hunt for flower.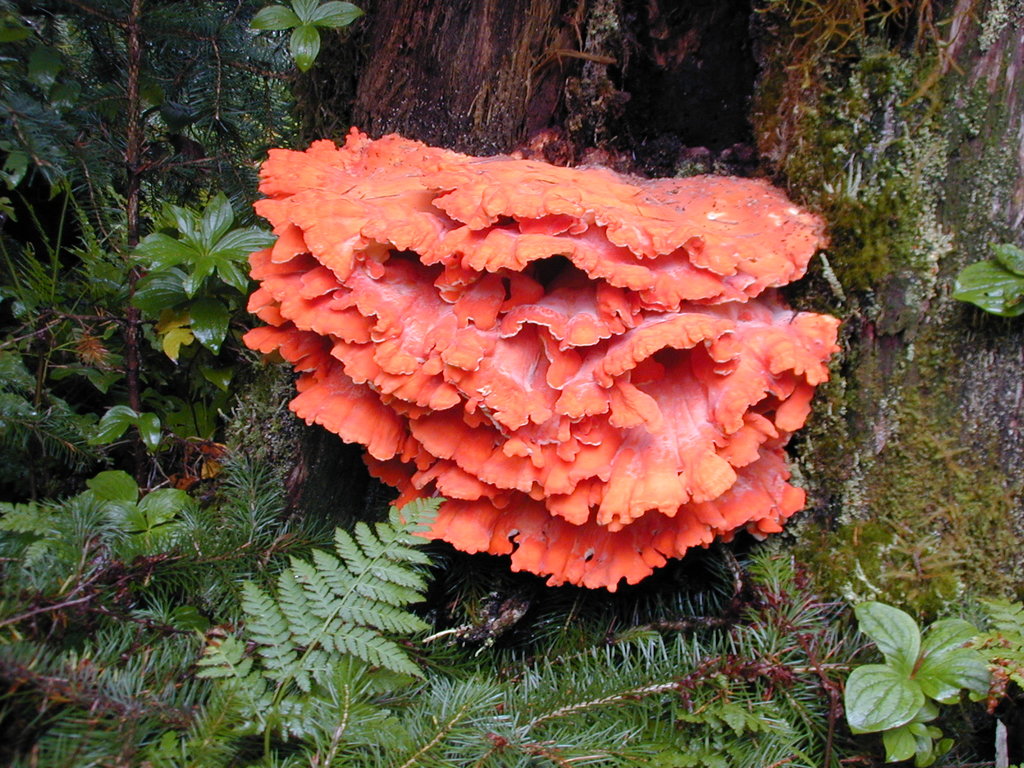
Hunted down at [x1=222, y1=115, x2=828, y2=584].
